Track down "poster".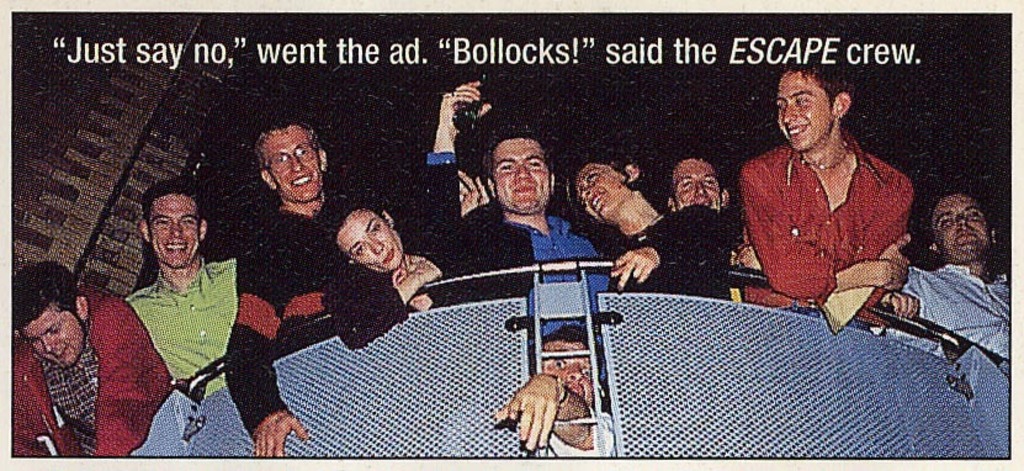
Tracked to region(0, 0, 1023, 470).
